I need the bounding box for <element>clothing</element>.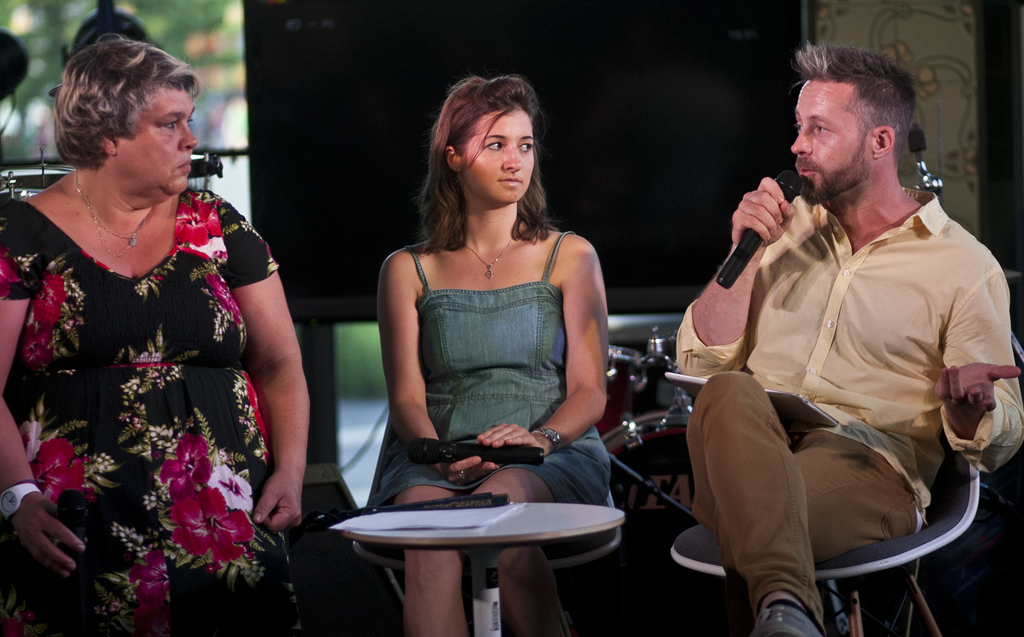
Here it is: <box>0,180,342,636</box>.
